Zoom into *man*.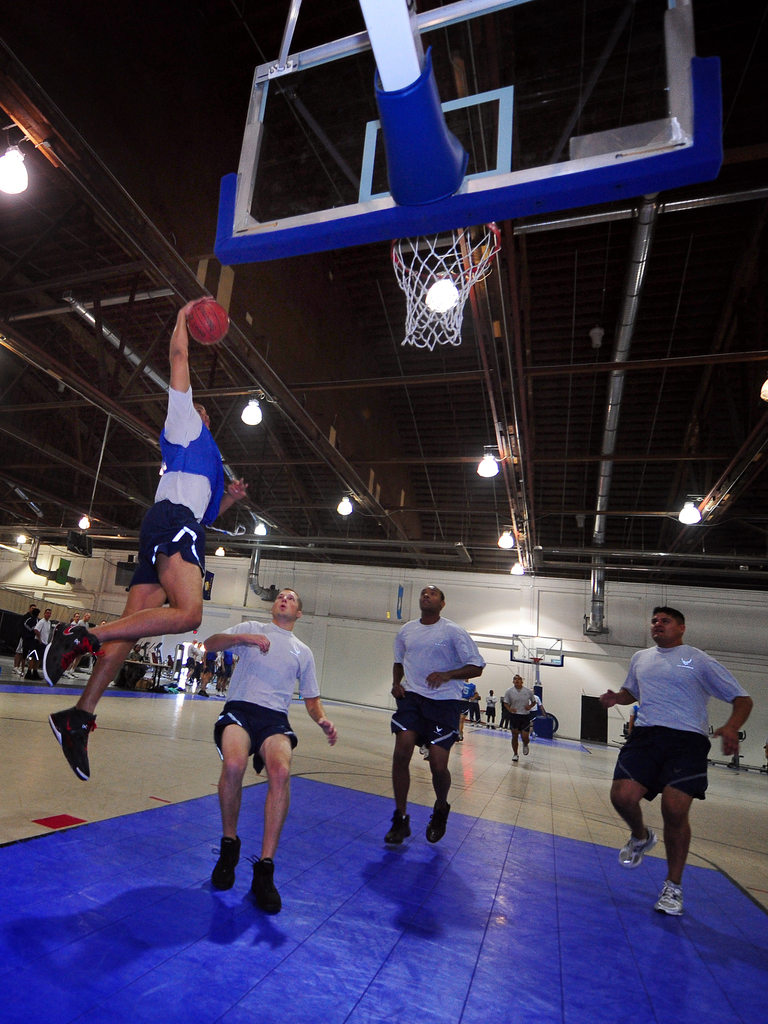
Zoom target: locate(199, 593, 336, 900).
